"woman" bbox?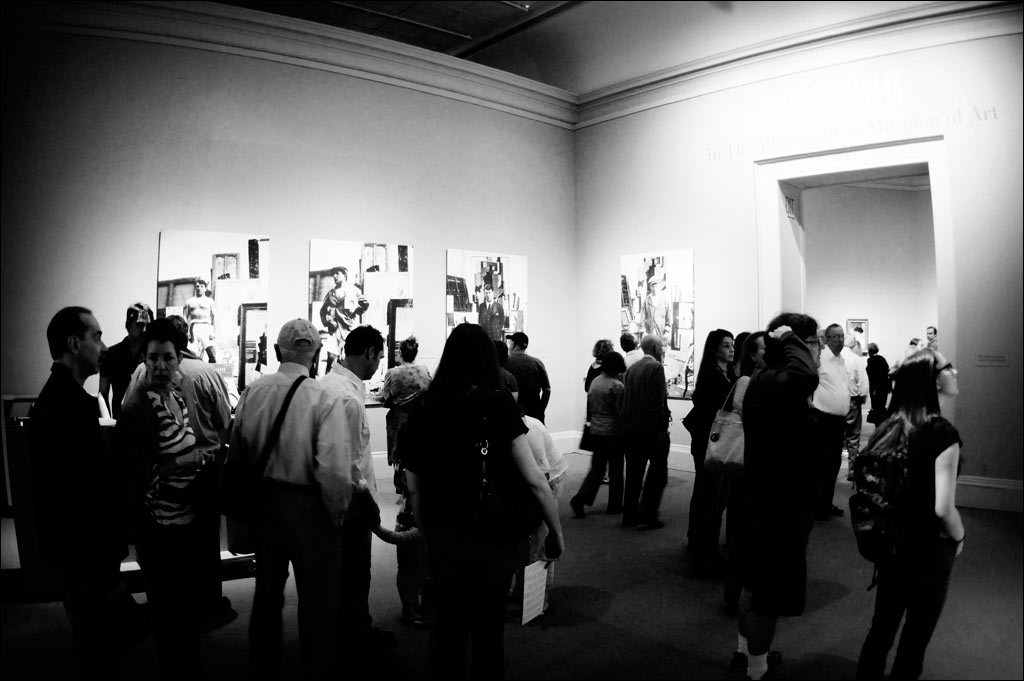
bbox=(573, 350, 625, 516)
